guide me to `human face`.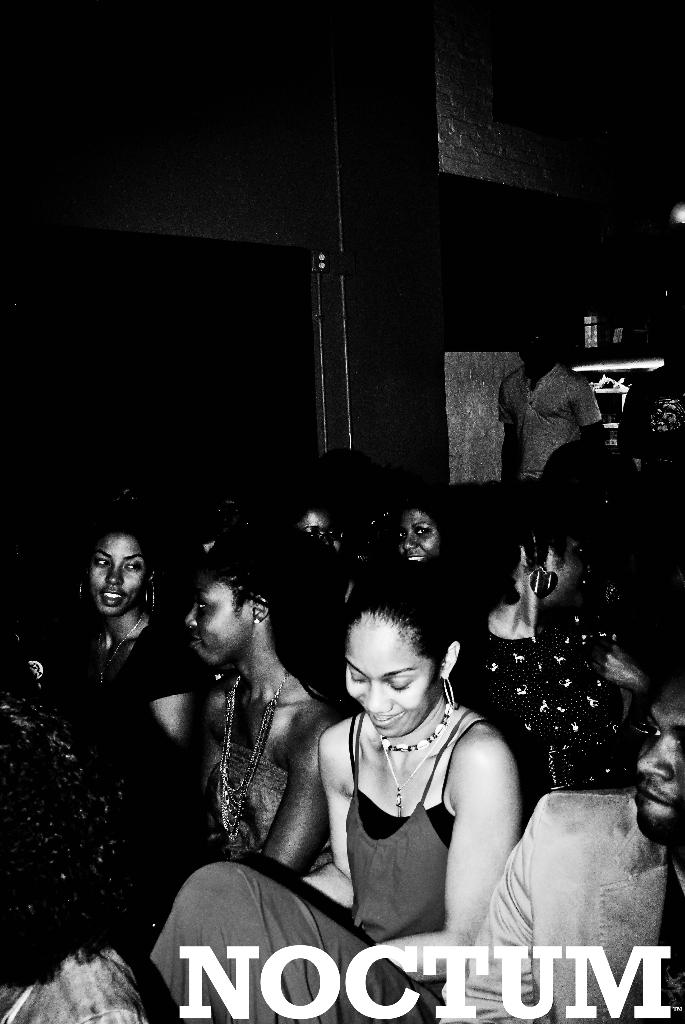
Guidance: (x1=86, y1=525, x2=143, y2=625).
